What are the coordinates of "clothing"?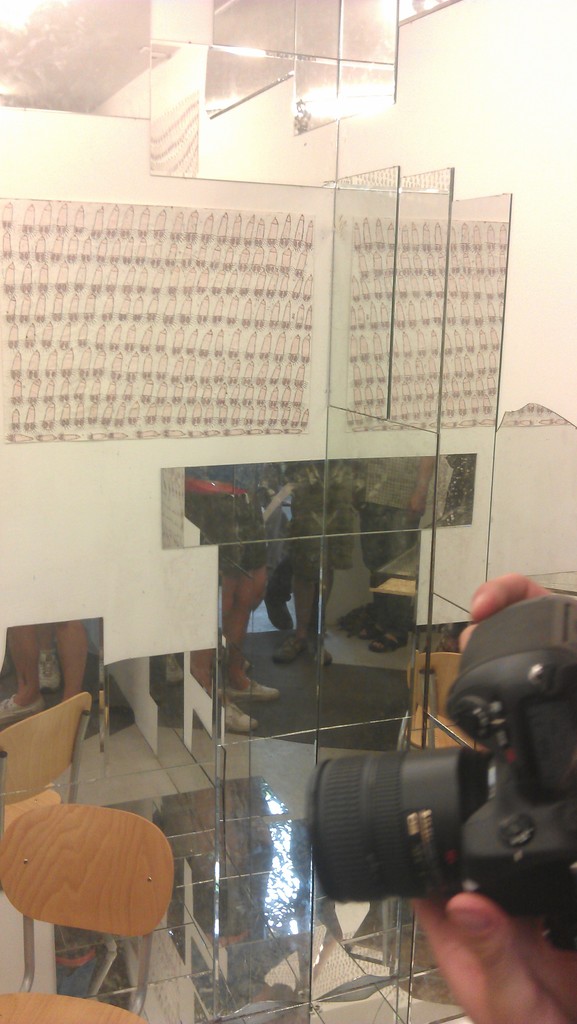
box(177, 466, 271, 574).
